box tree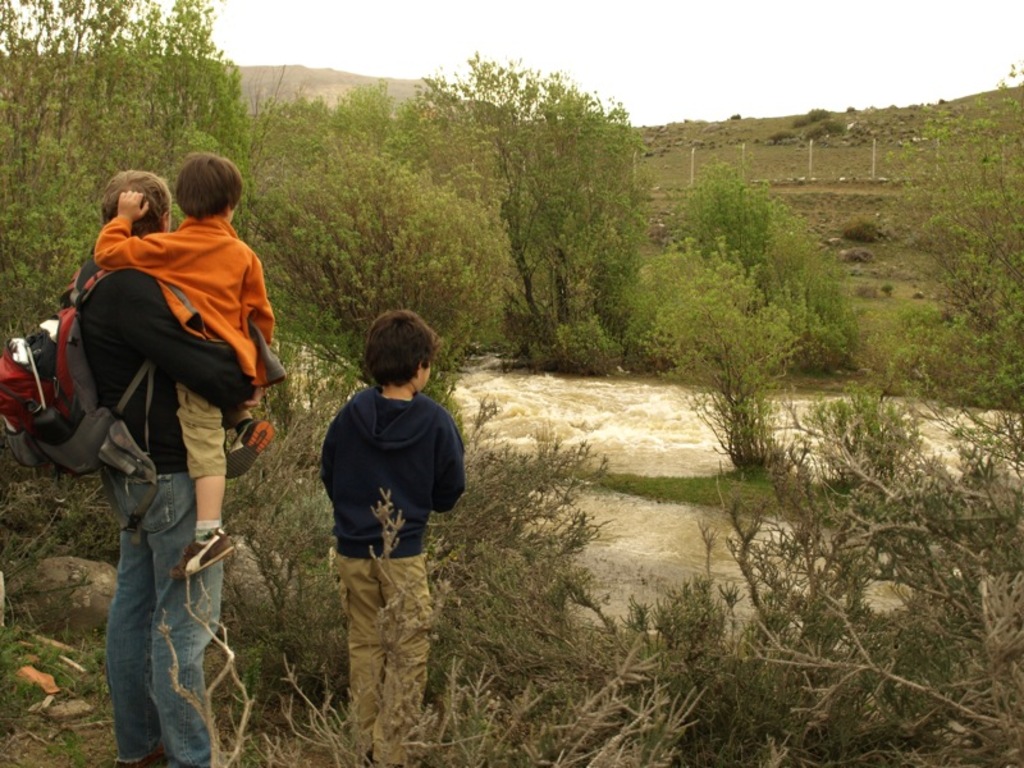
l=372, t=46, r=641, b=333
